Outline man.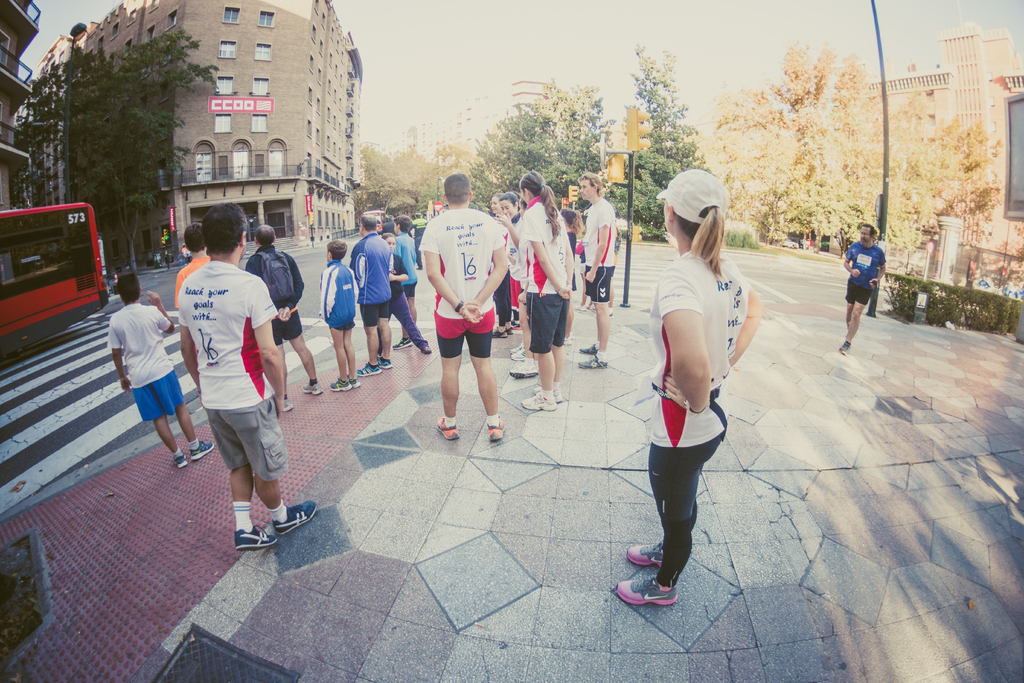
Outline: x1=246 y1=222 x2=337 y2=397.
